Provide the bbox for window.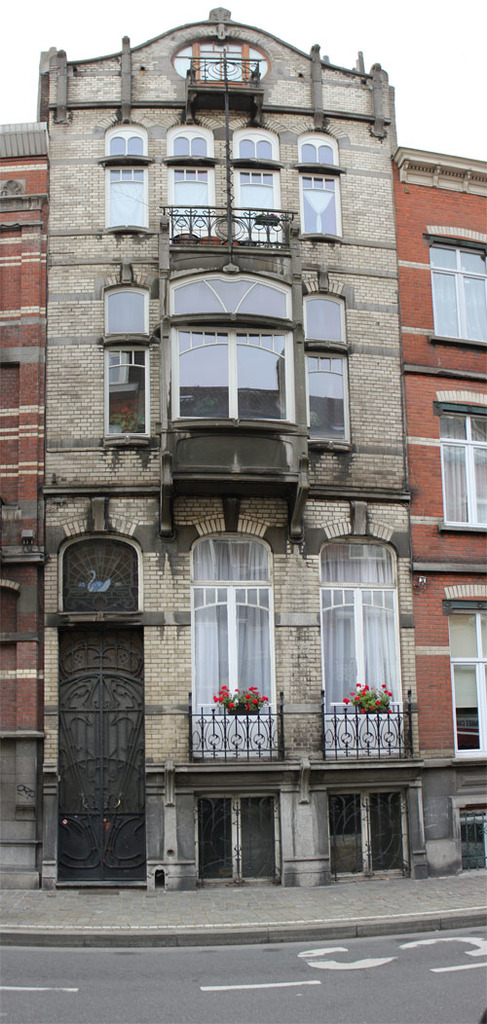
(97,117,151,161).
